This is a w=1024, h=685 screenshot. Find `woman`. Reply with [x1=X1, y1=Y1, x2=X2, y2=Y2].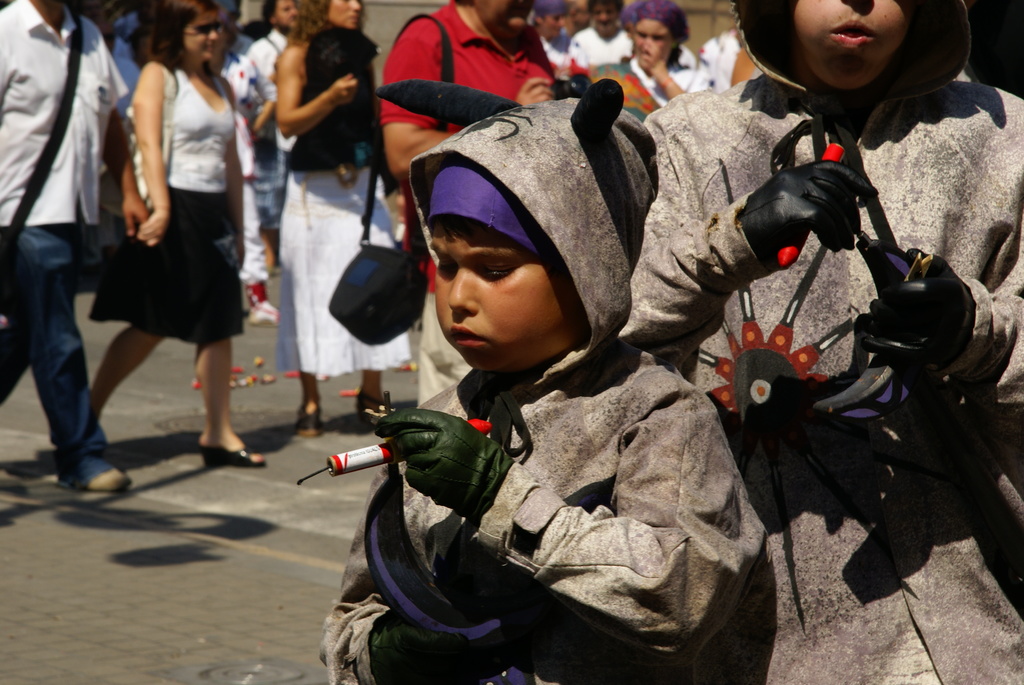
[x1=94, y1=35, x2=257, y2=484].
